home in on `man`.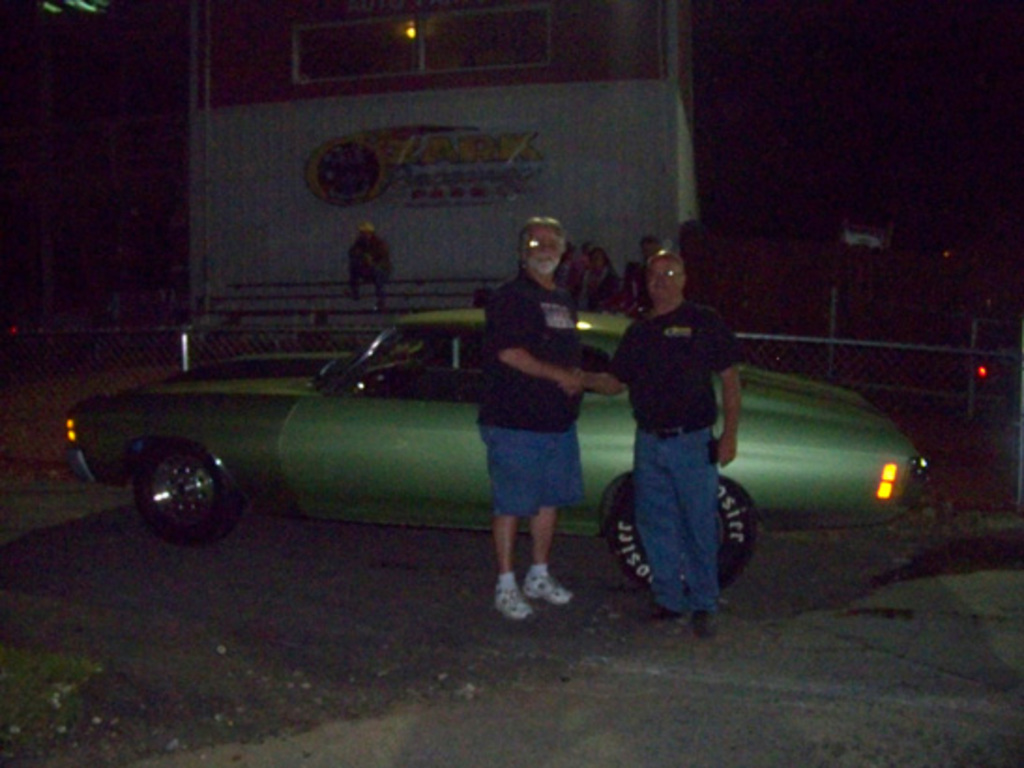
Homed in at x1=343, y1=223, x2=393, y2=307.
